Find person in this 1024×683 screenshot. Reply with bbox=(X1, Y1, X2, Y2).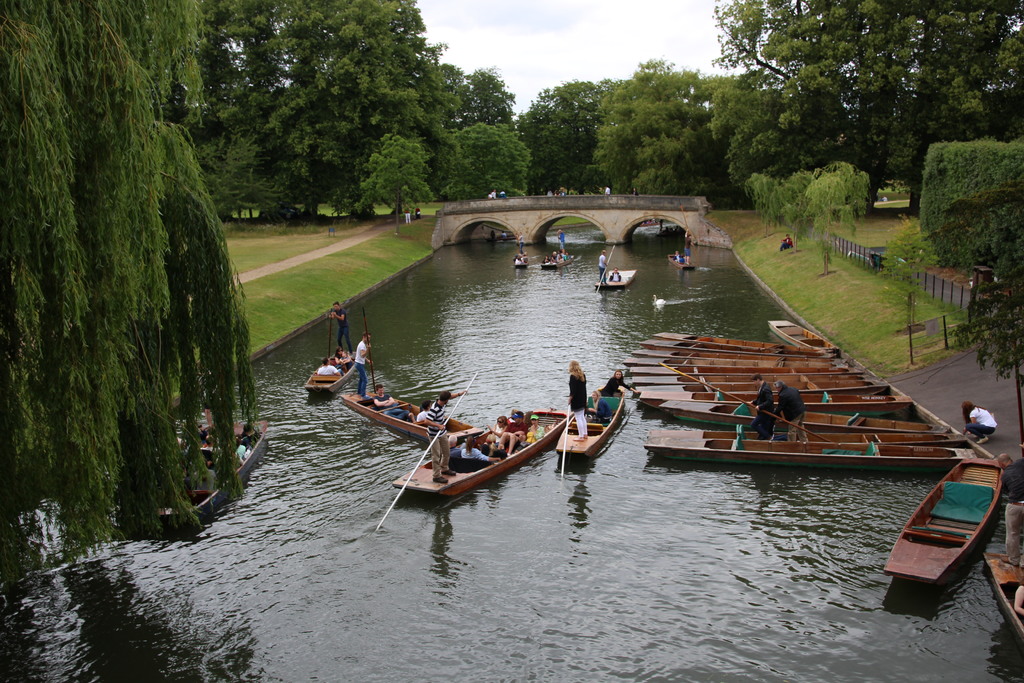
bbox=(778, 232, 794, 251).
